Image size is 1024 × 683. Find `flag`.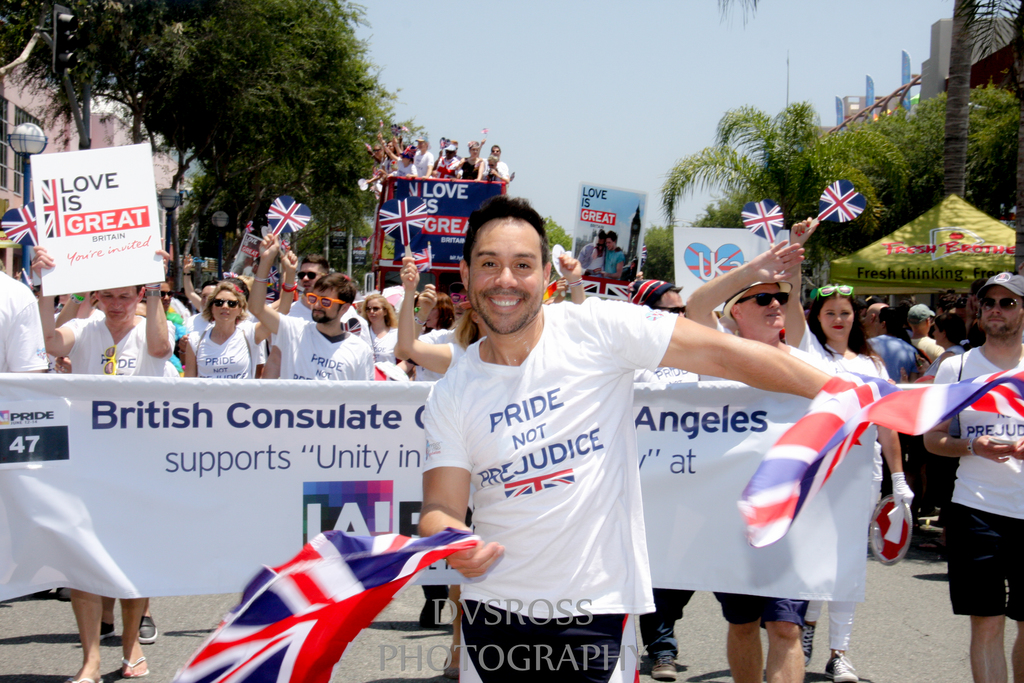
x1=1 y1=204 x2=40 y2=255.
